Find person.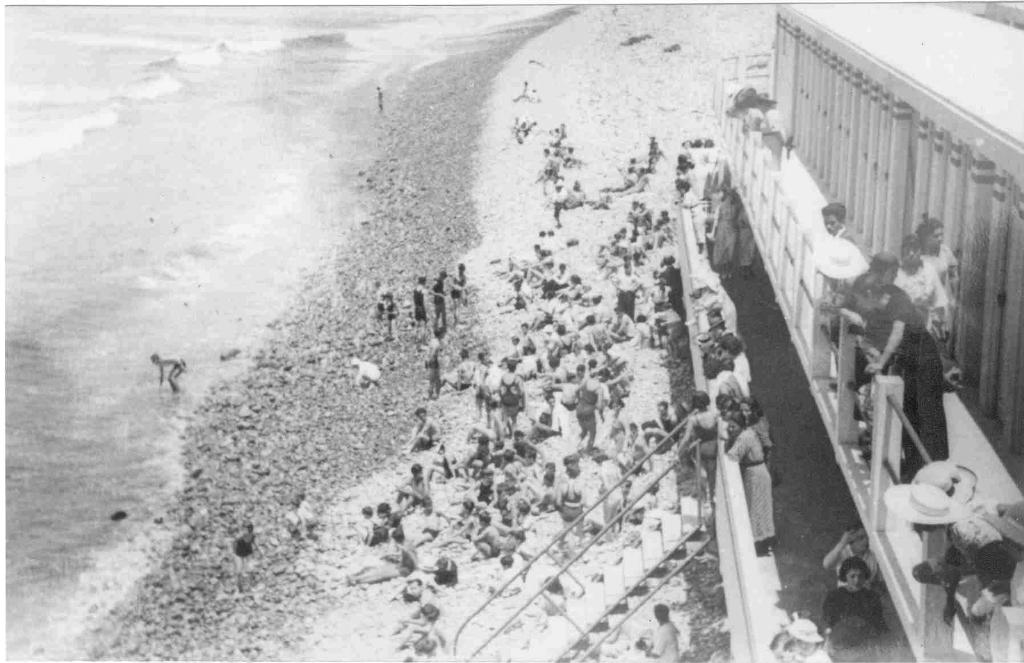
pyautogui.locateOnScreen(824, 553, 888, 644).
